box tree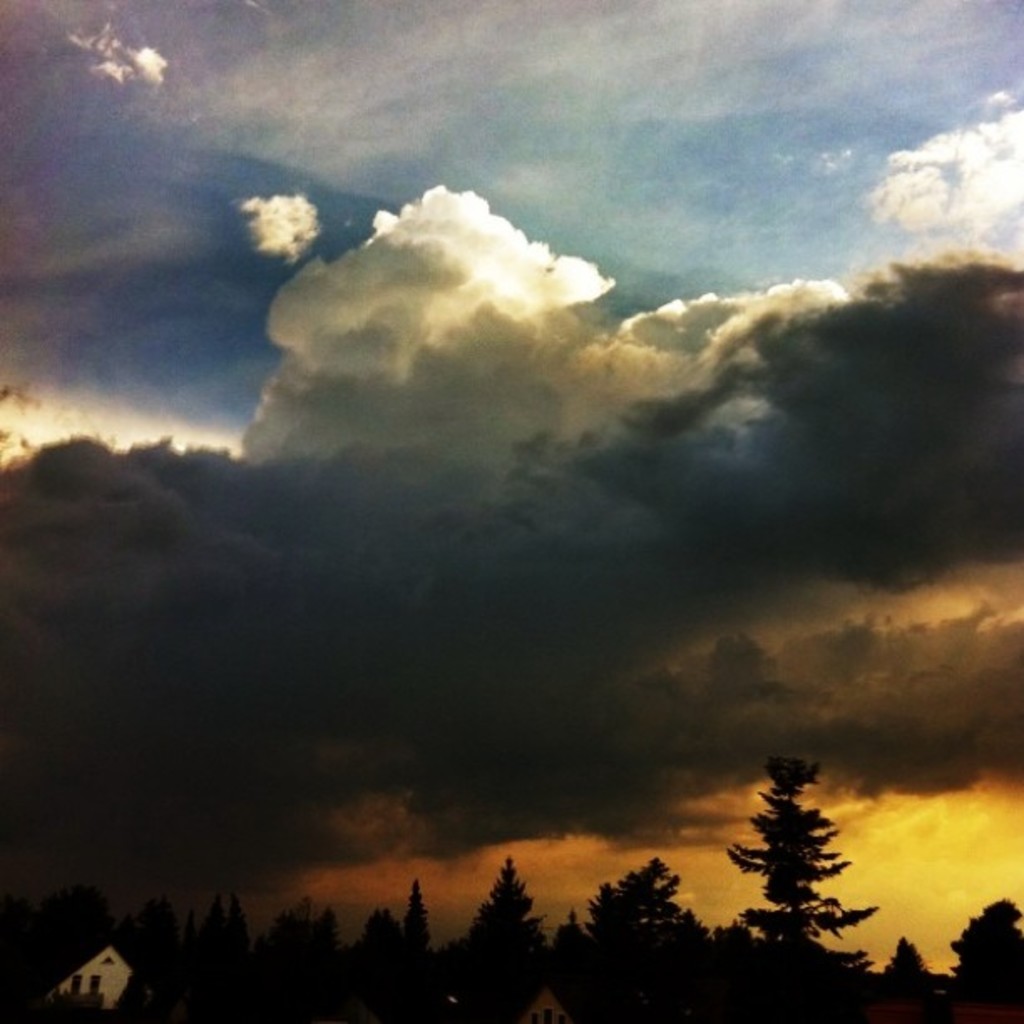
<region>887, 934, 932, 1009</region>
